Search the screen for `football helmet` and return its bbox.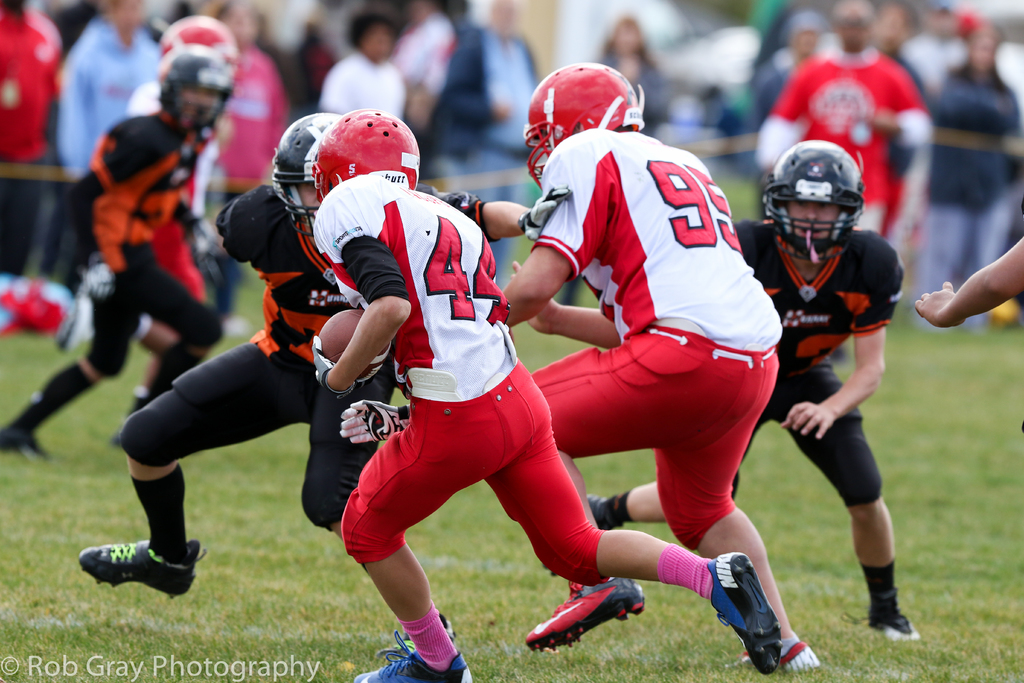
Found: BBox(156, 14, 239, 54).
